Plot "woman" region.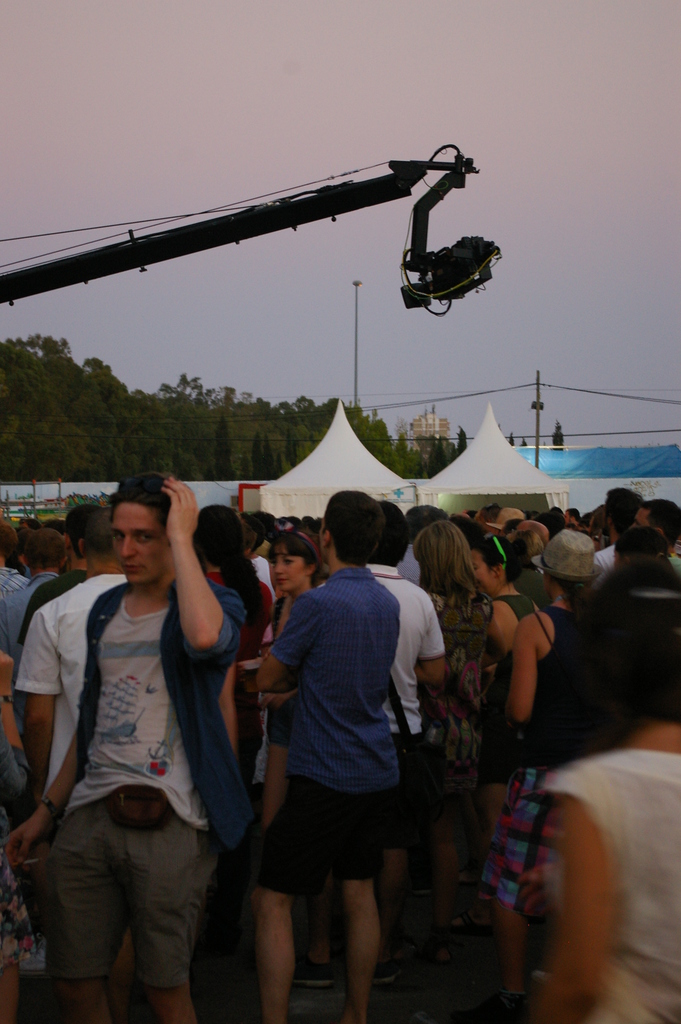
Plotted at bbox(534, 561, 680, 1023).
